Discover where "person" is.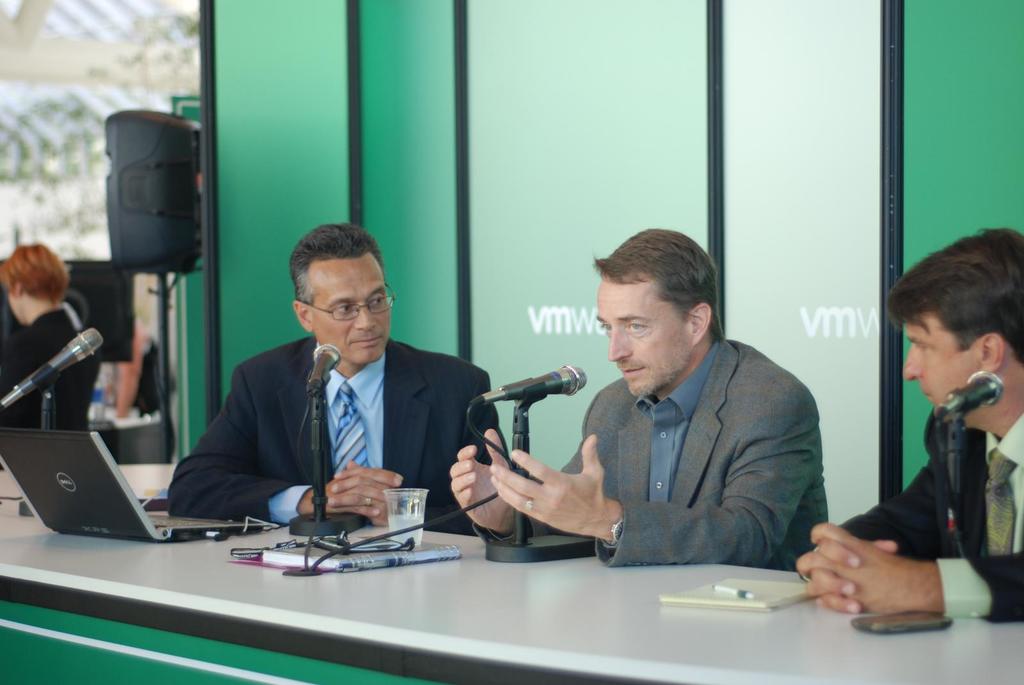
Discovered at <box>449,222,844,572</box>.
